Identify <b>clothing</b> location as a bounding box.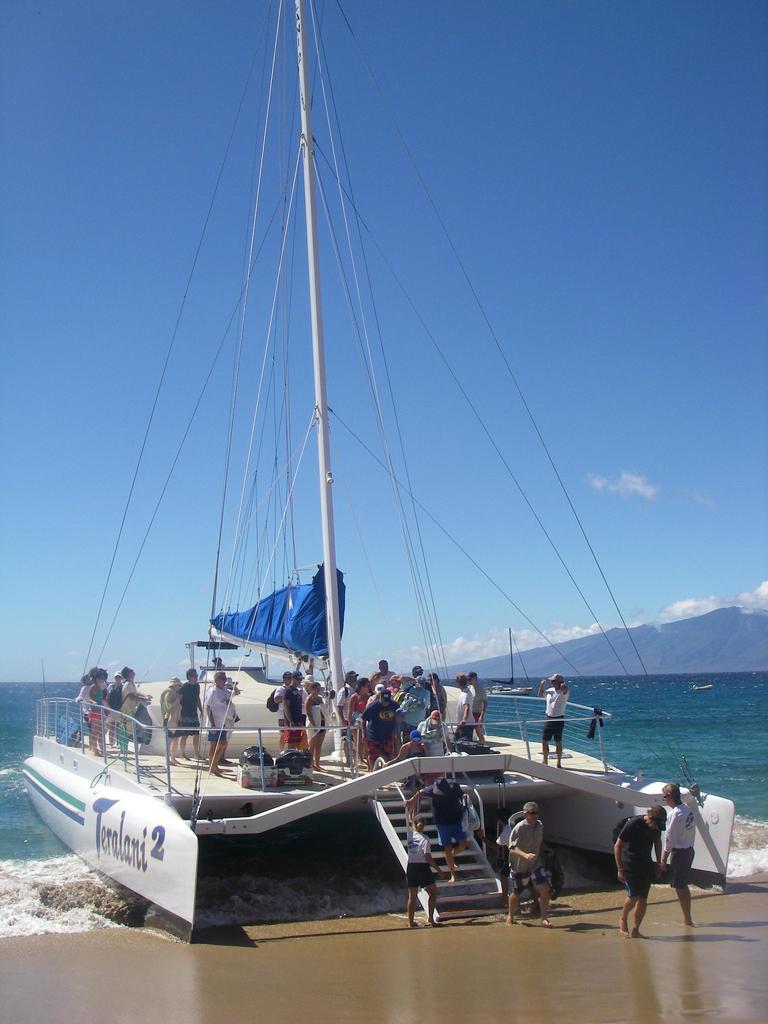
locate(608, 813, 659, 895).
